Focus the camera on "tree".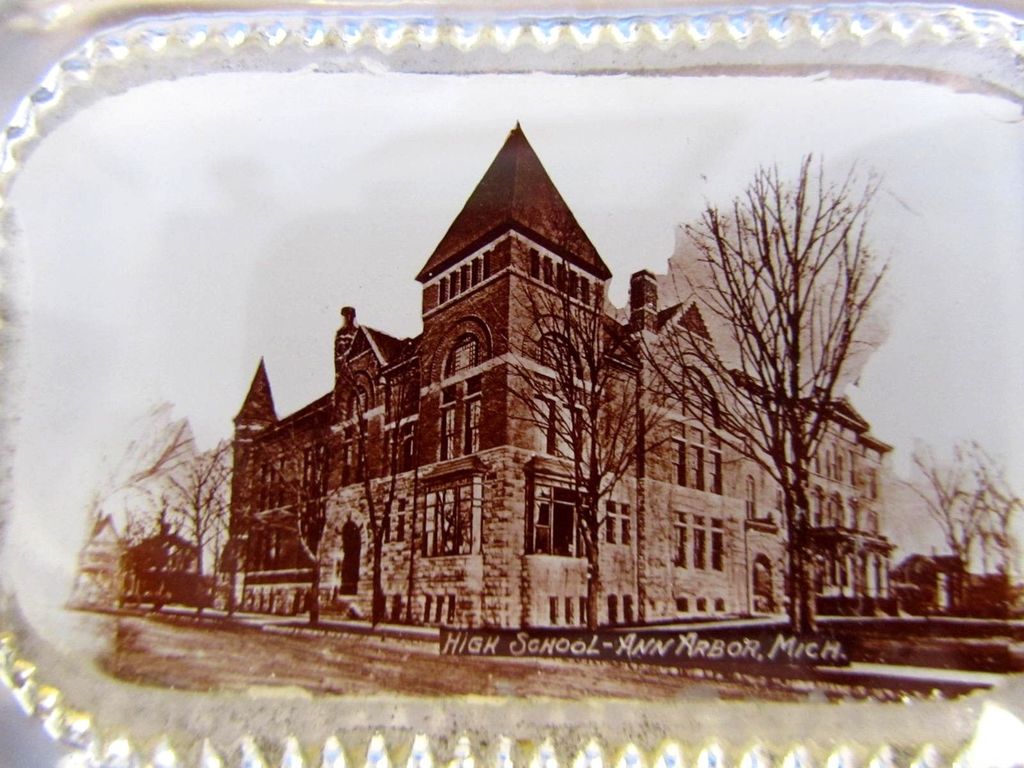
Focus region: 897, 428, 1023, 619.
